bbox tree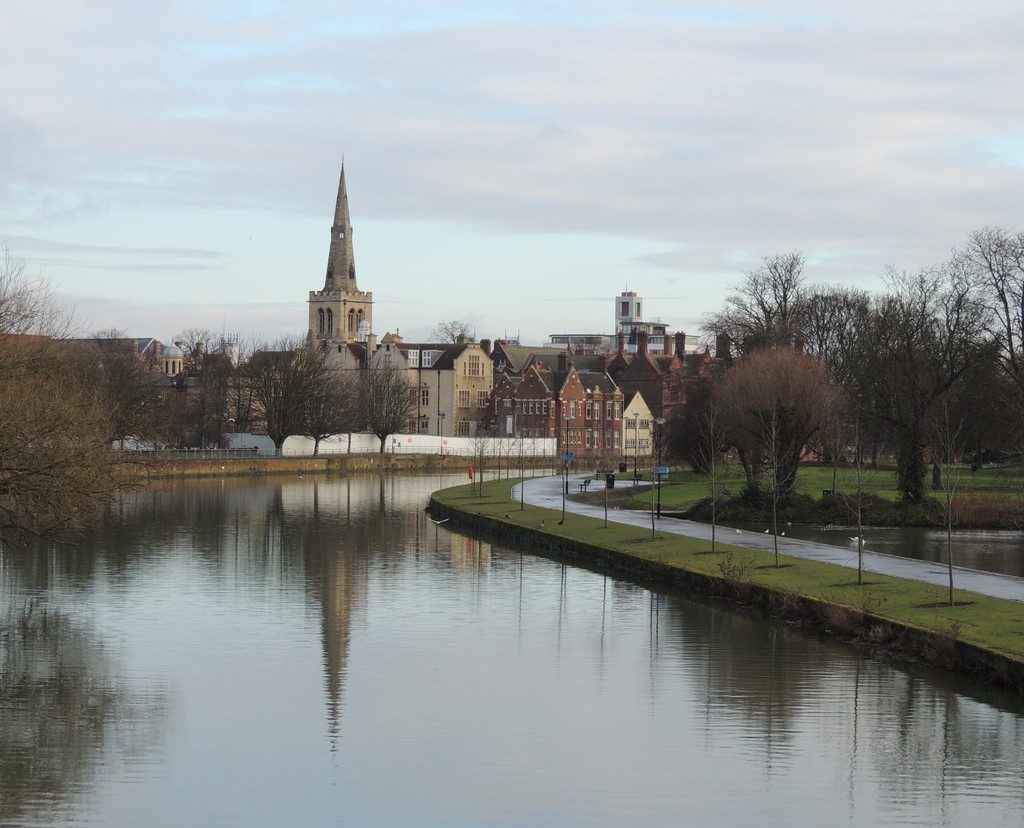
left=940, top=220, right=1023, bottom=384
